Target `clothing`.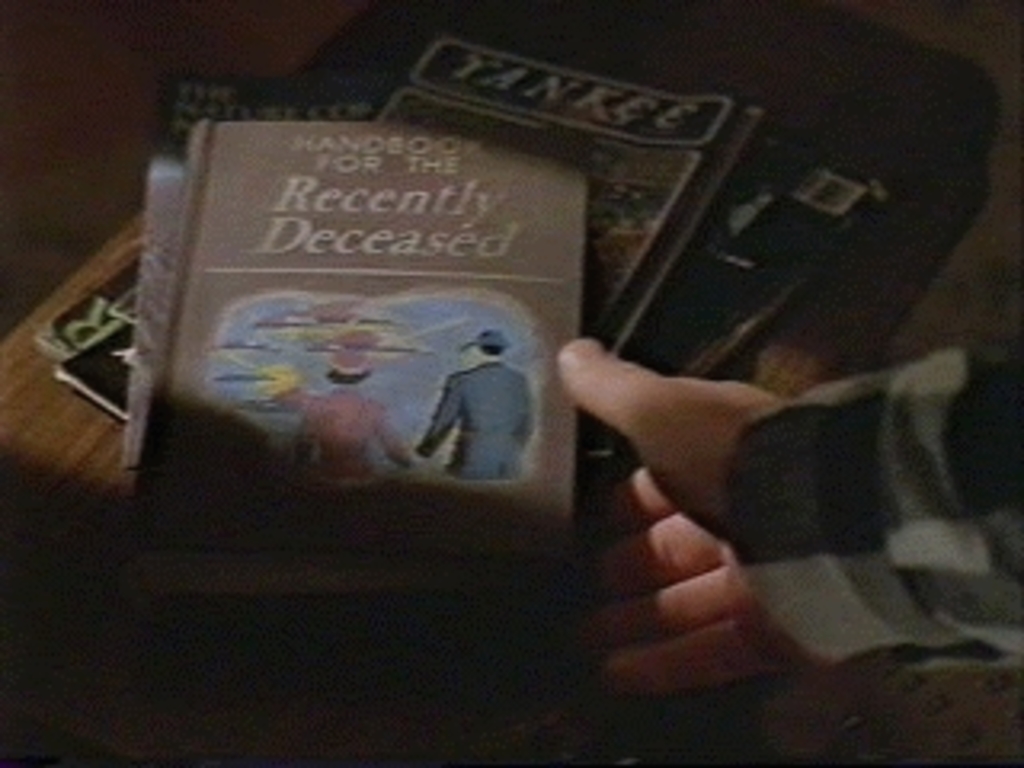
Target region: bbox(291, 390, 403, 490).
